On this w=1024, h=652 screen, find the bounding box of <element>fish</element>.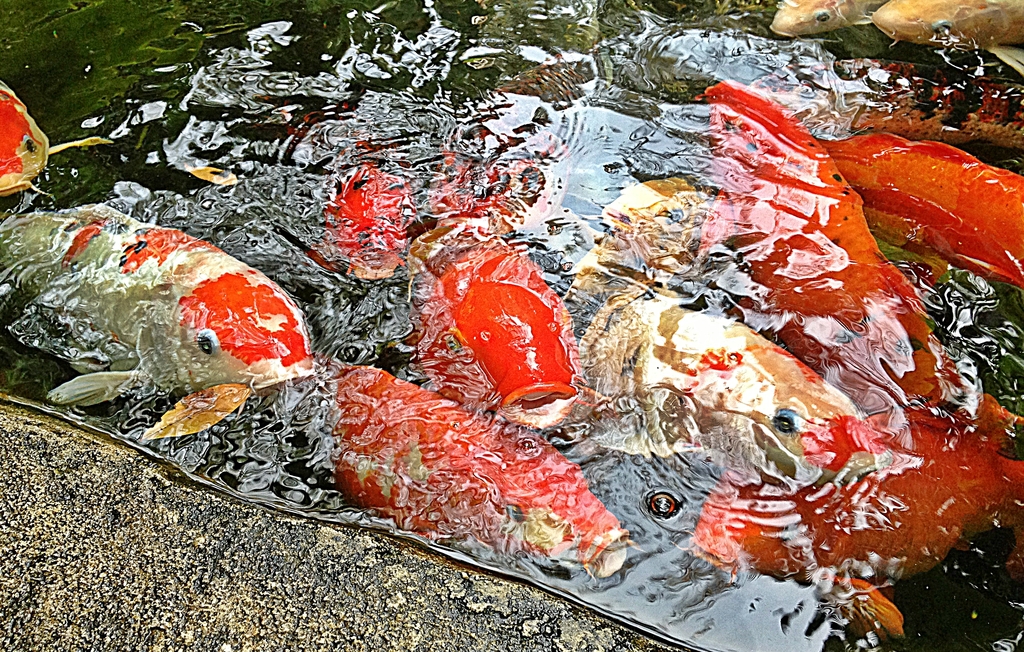
Bounding box: (695, 395, 1023, 640).
